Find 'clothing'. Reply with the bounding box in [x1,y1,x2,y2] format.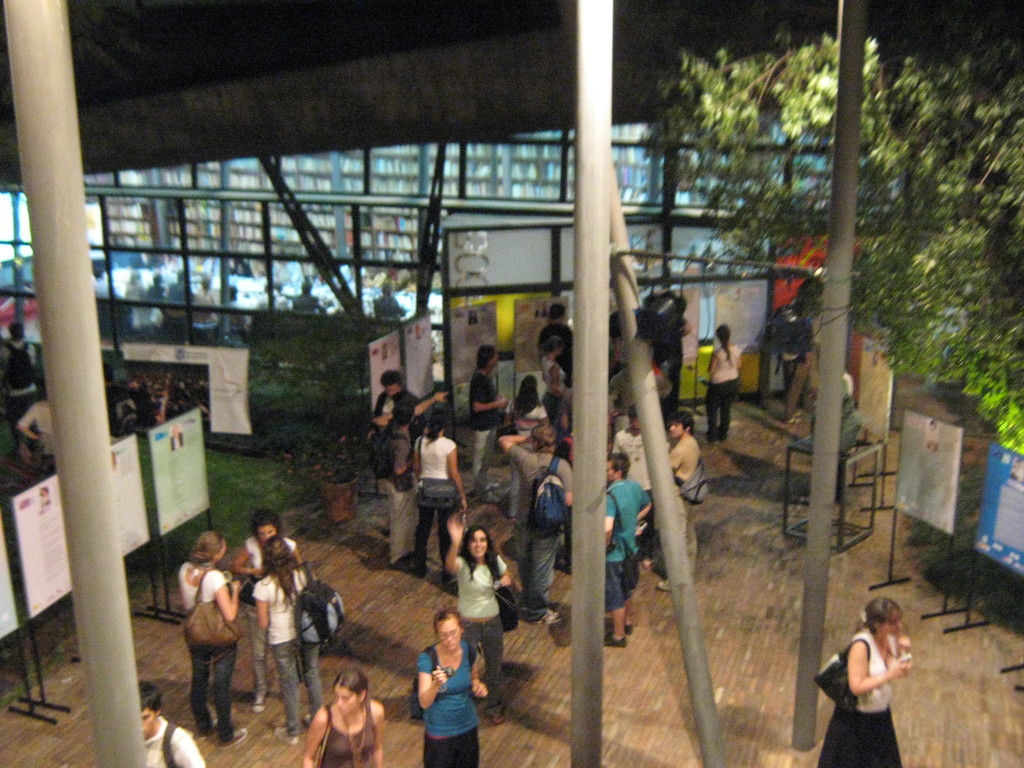
[247,534,292,692].
